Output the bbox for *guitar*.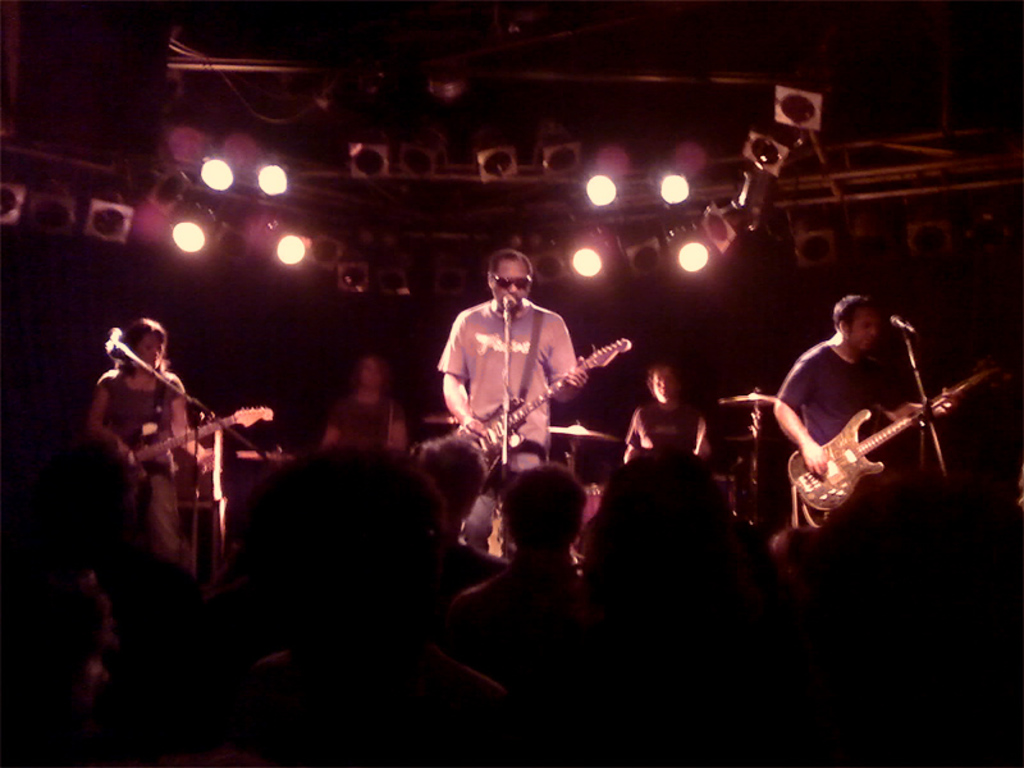
BBox(120, 404, 273, 483).
